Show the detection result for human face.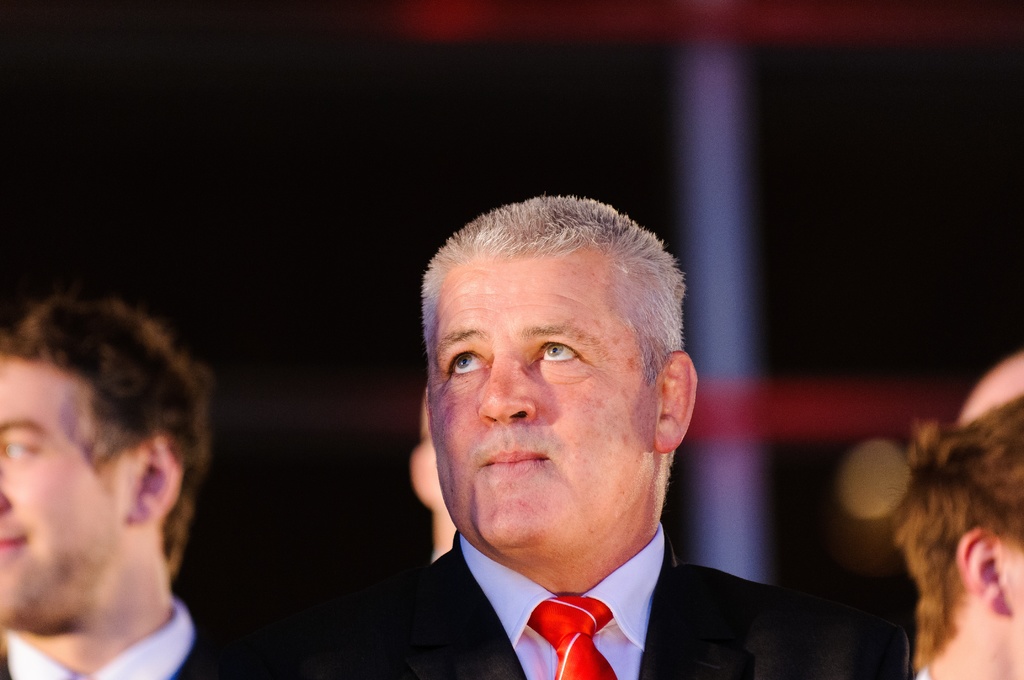
0, 368, 135, 627.
